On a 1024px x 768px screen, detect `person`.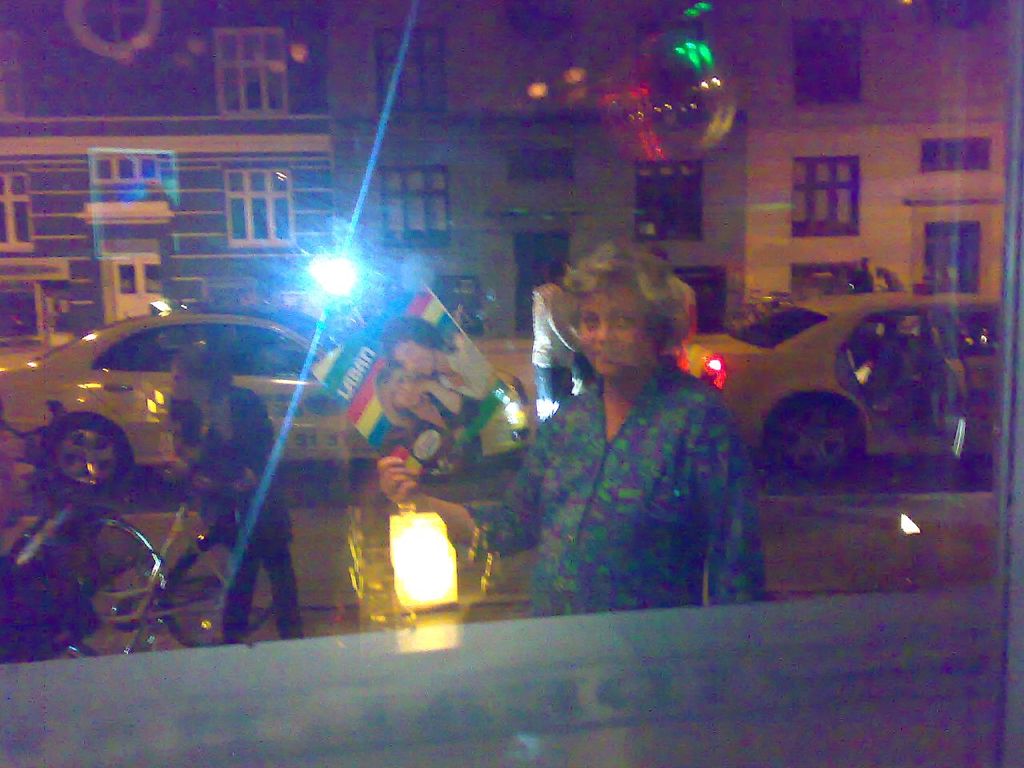
[left=502, top=228, right=770, bottom=614].
